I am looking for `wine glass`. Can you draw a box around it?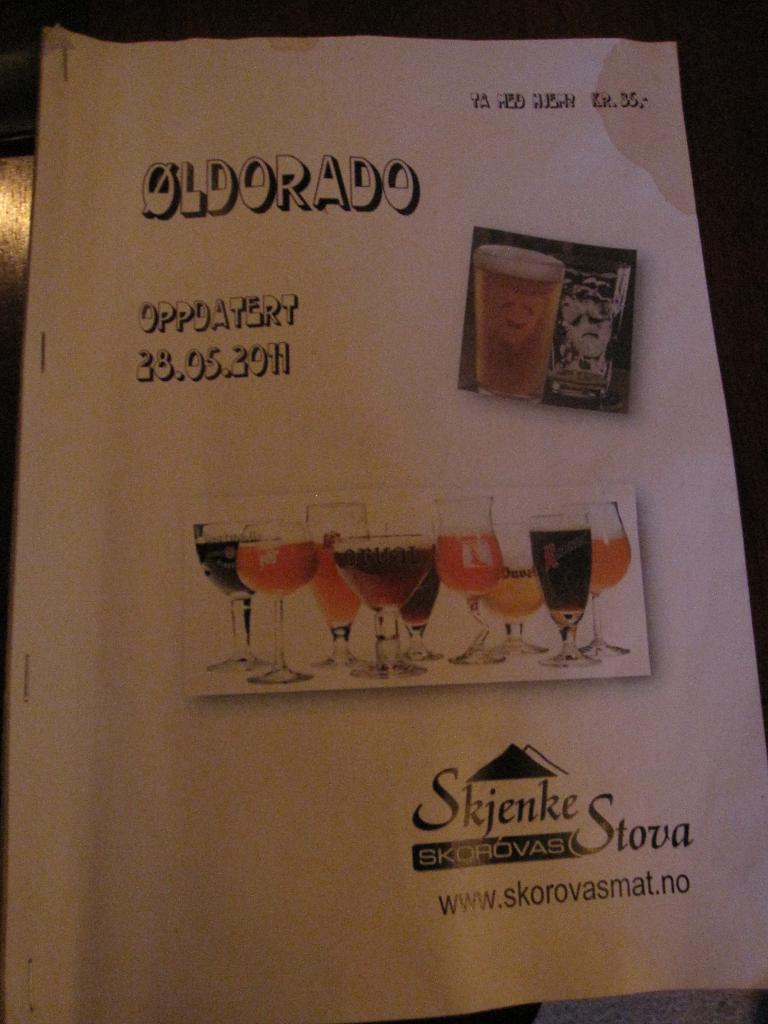
Sure, the bounding box is detection(328, 536, 431, 682).
